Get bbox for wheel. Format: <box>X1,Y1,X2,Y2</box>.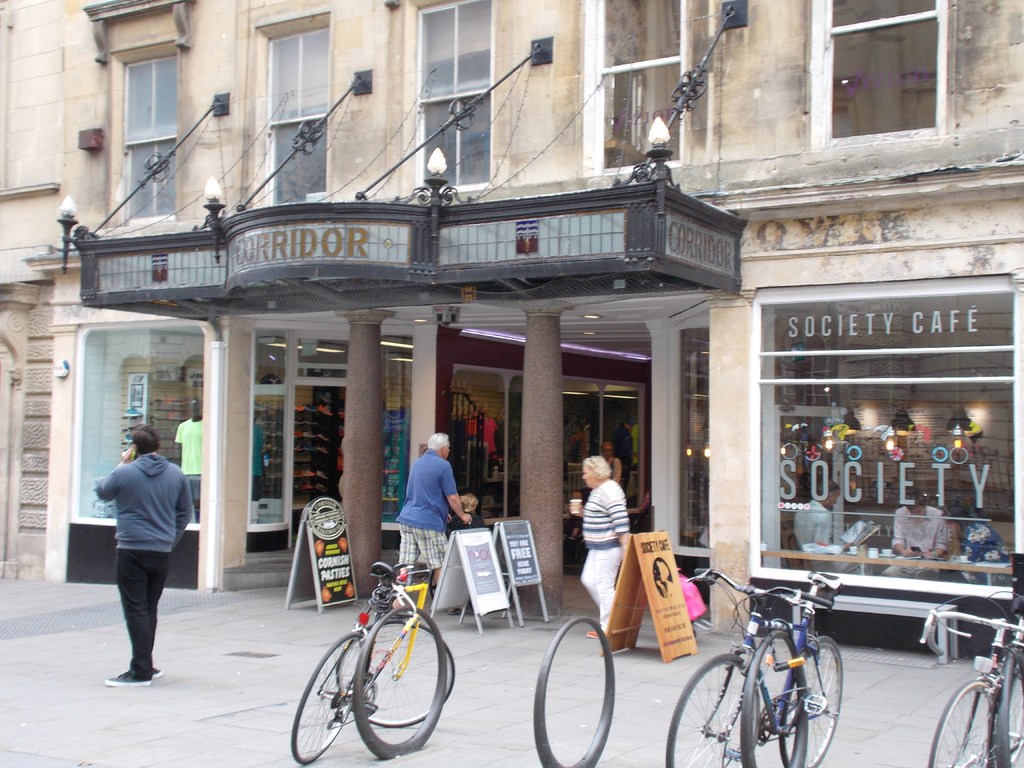
<box>742,627,809,767</box>.
